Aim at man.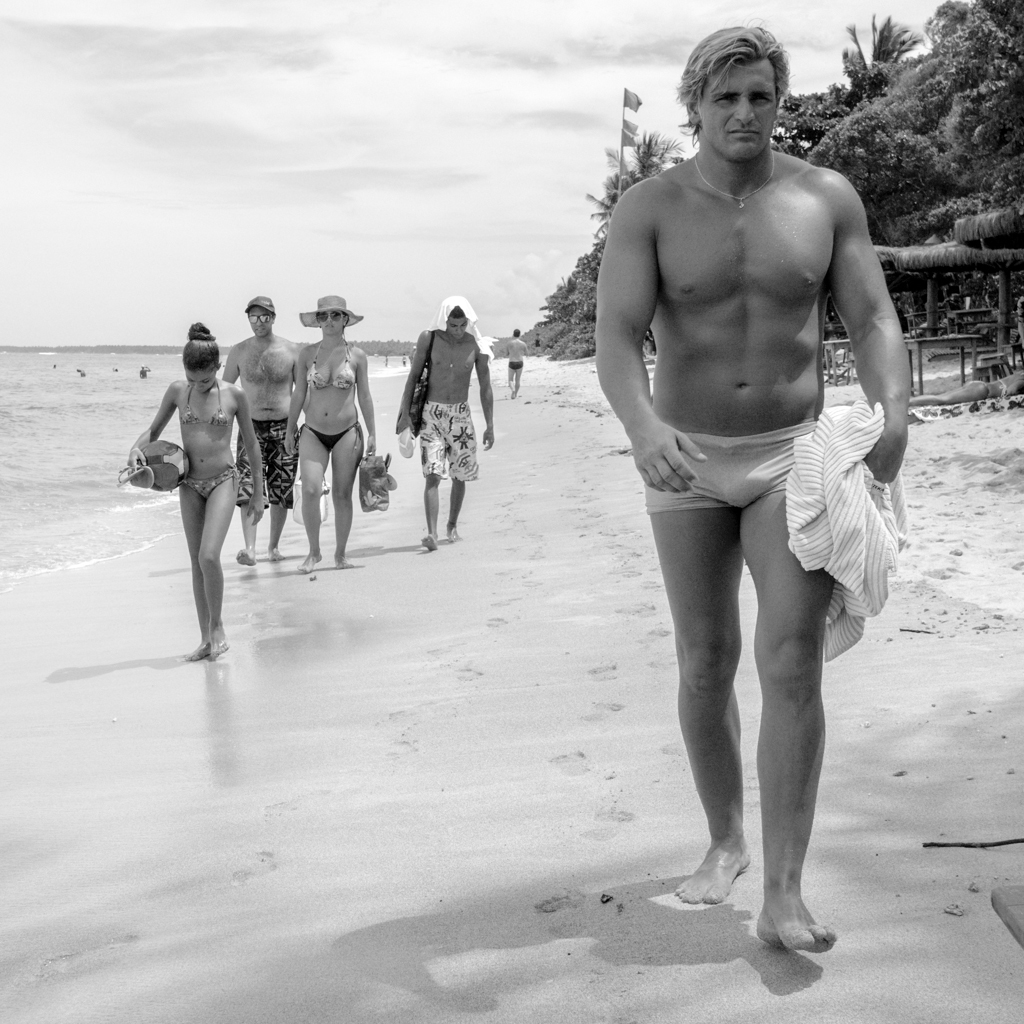
Aimed at Rect(599, 34, 927, 970).
